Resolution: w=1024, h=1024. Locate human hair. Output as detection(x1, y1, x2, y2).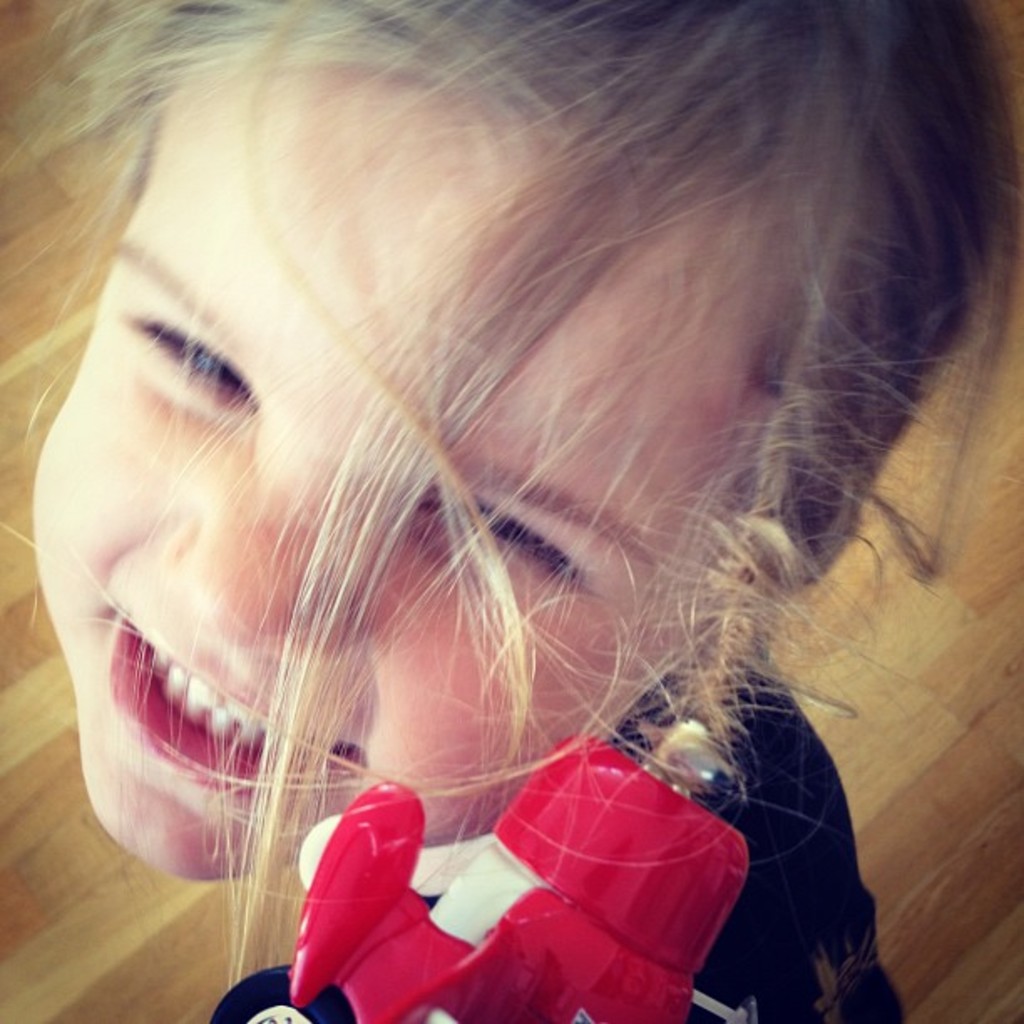
detection(5, 55, 813, 728).
